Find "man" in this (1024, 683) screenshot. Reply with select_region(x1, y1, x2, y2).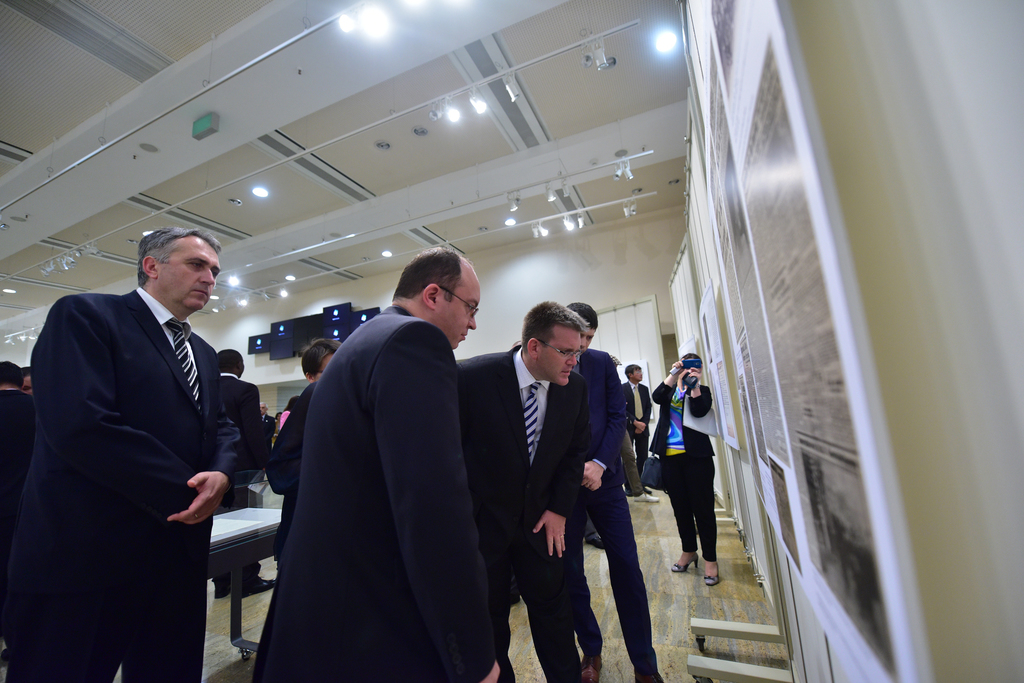
select_region(445, 300, 593, 679).
